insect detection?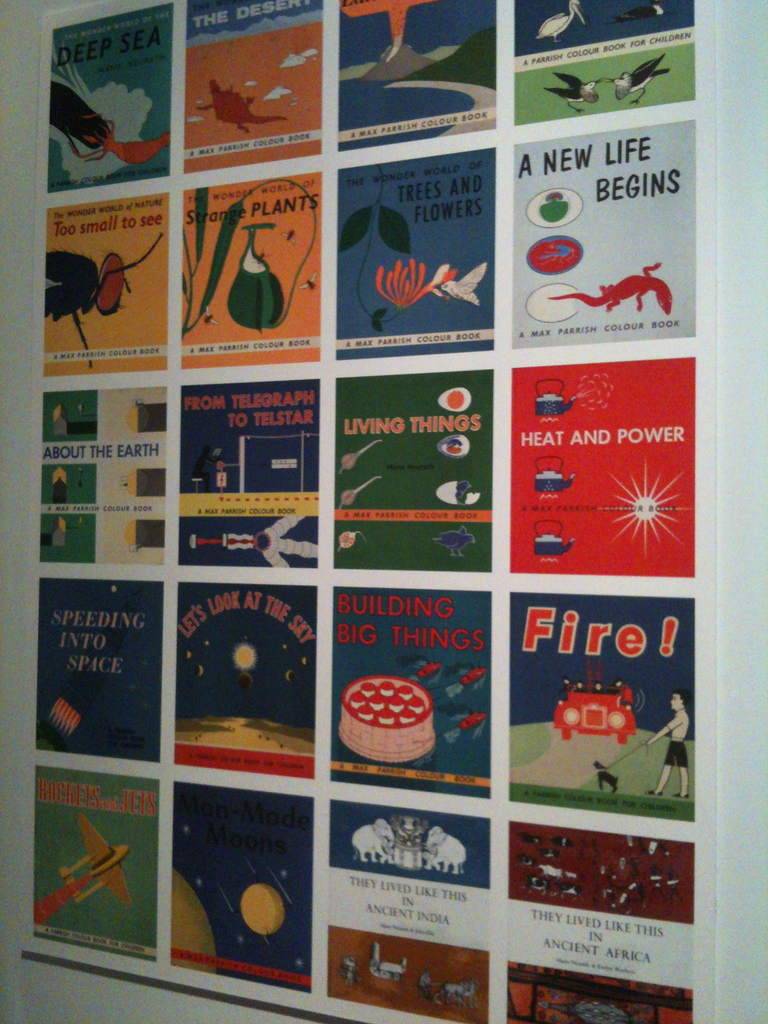
select_region(50, 81, 111, 148)
